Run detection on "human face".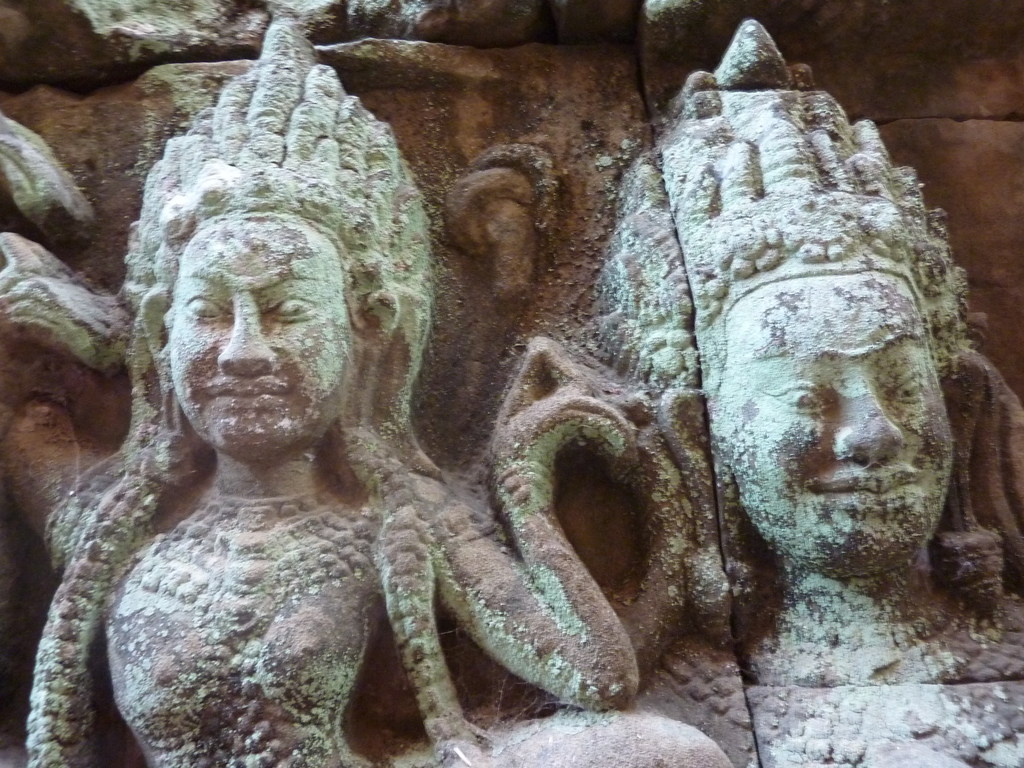
Result: 718:276:952:563.
